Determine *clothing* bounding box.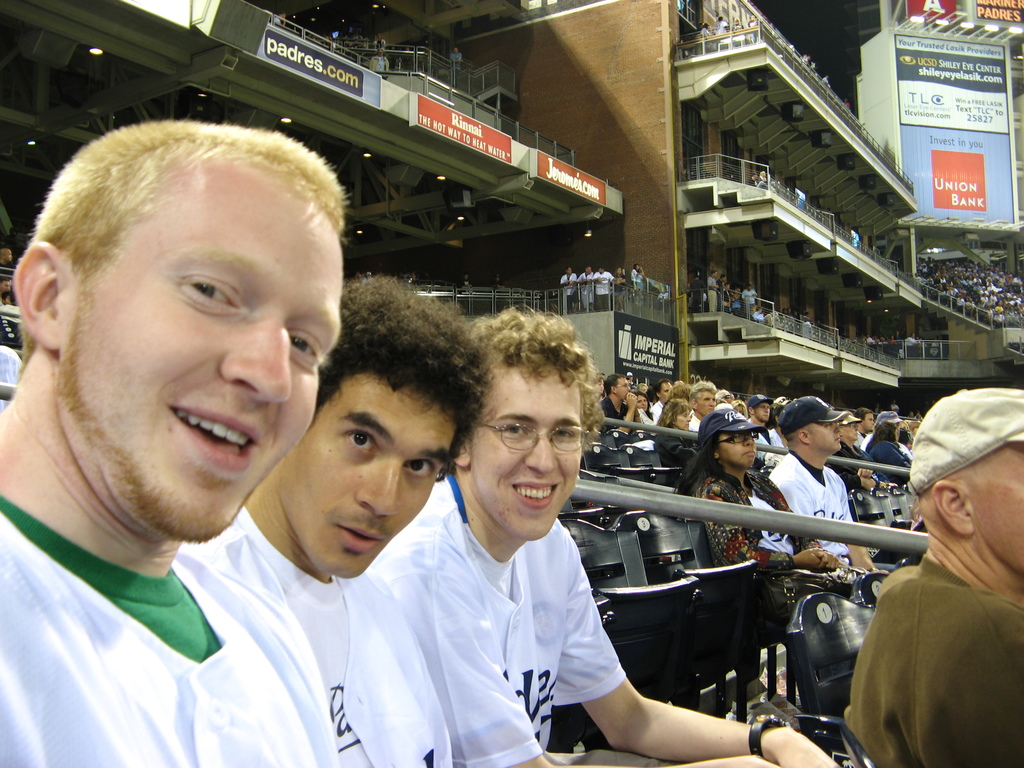
Determined: region(868, 439, 911, 486).
